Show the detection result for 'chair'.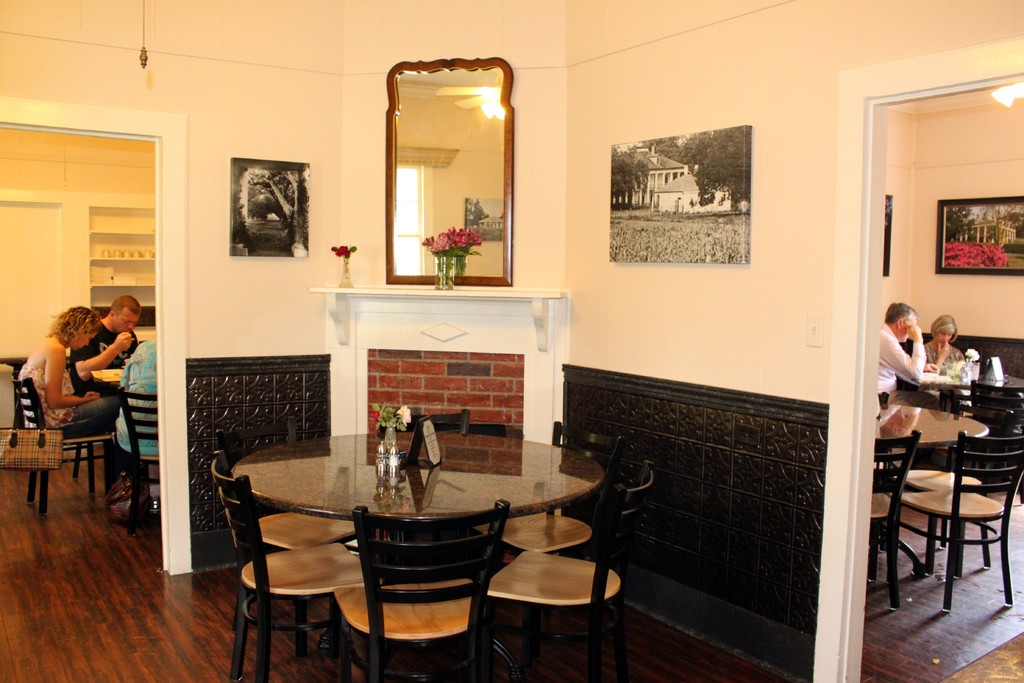
330:502:506:682.
